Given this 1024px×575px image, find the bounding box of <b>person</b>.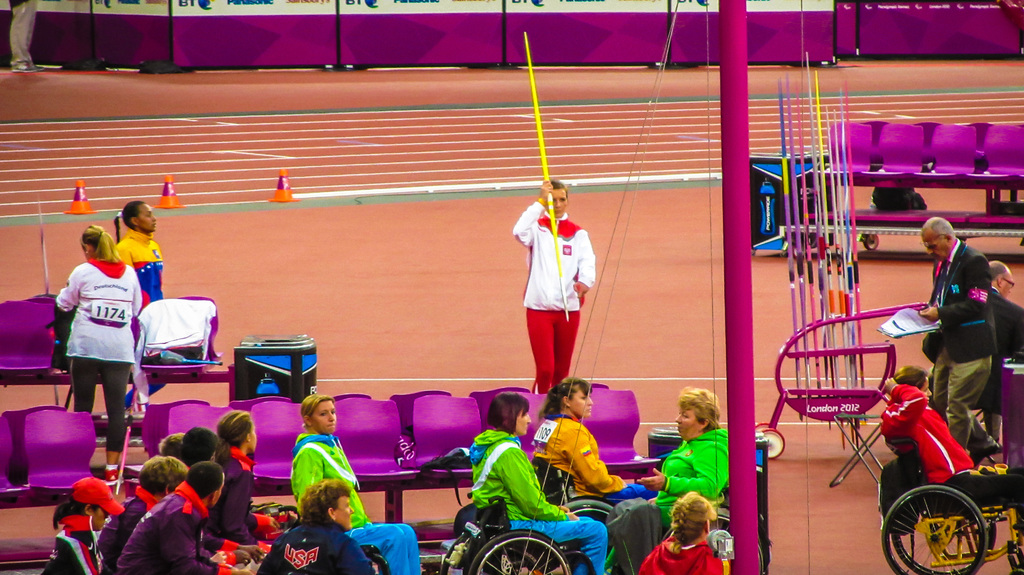
left=115, top=454, right=236, bottom=574.
